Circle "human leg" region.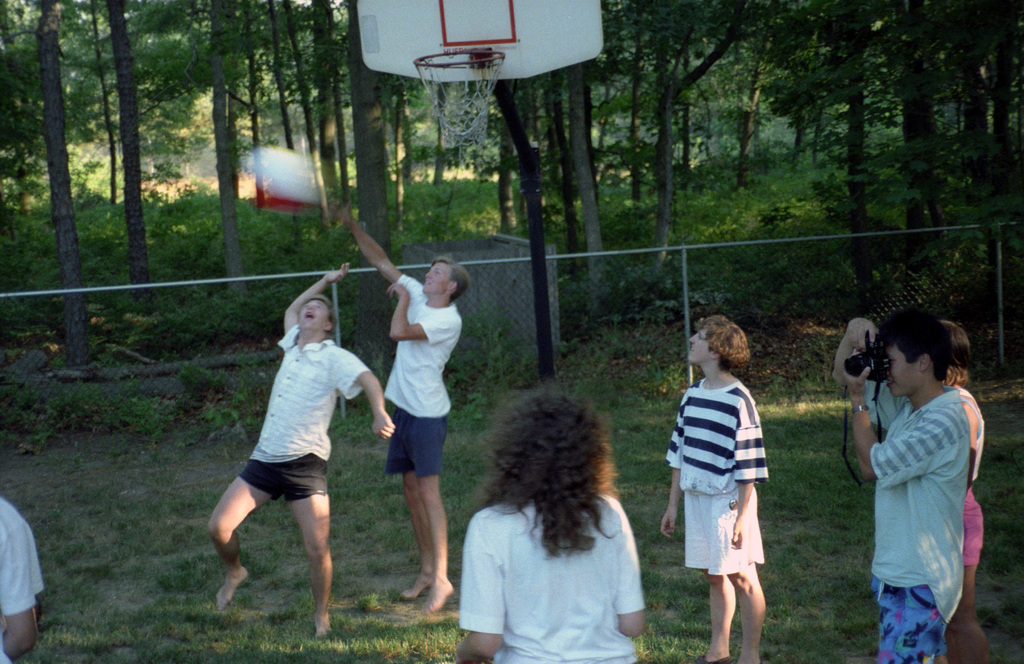
Region: 733,575,771,663.
